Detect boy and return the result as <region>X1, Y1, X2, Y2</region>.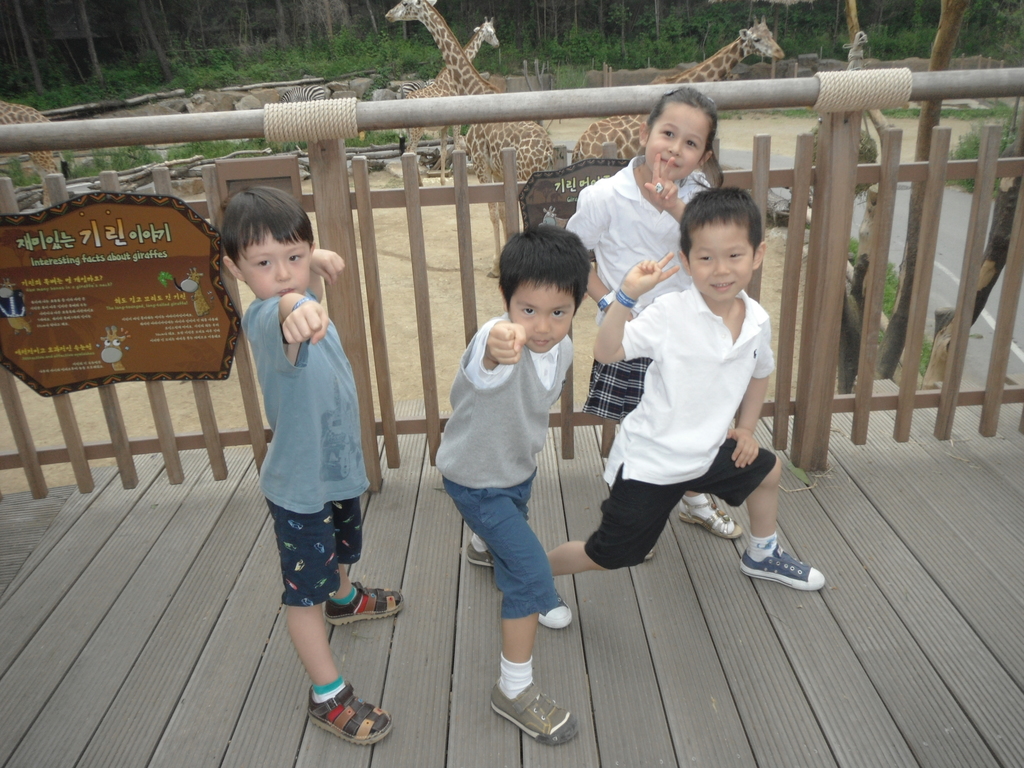
<region>535, 180, 826, 634</region>.
